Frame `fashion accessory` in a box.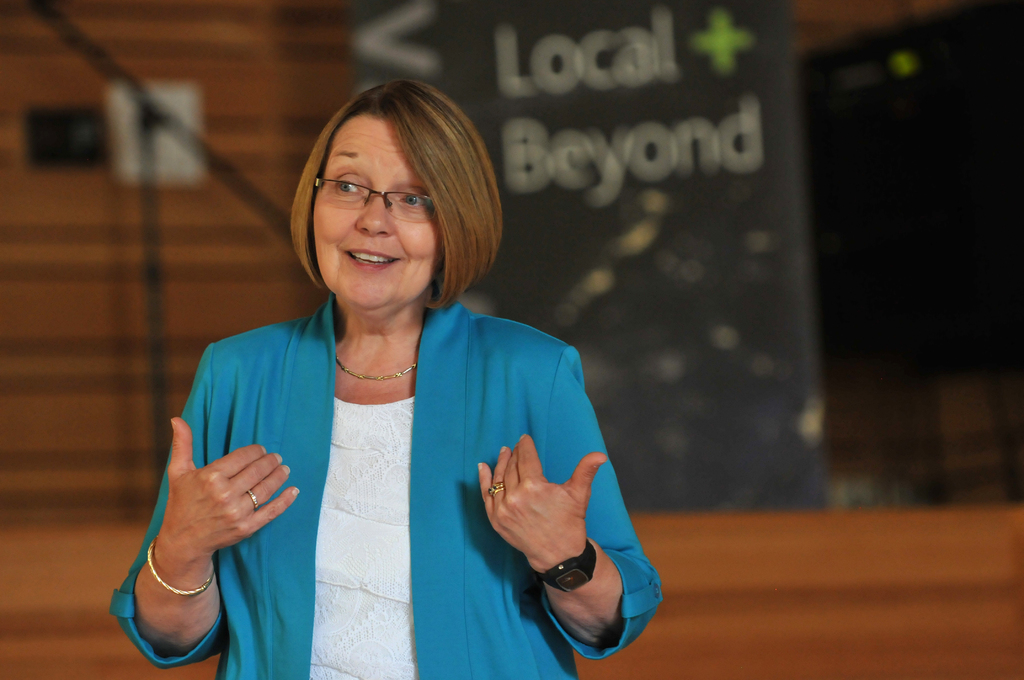
Rect(144, 538, 217, 596).
